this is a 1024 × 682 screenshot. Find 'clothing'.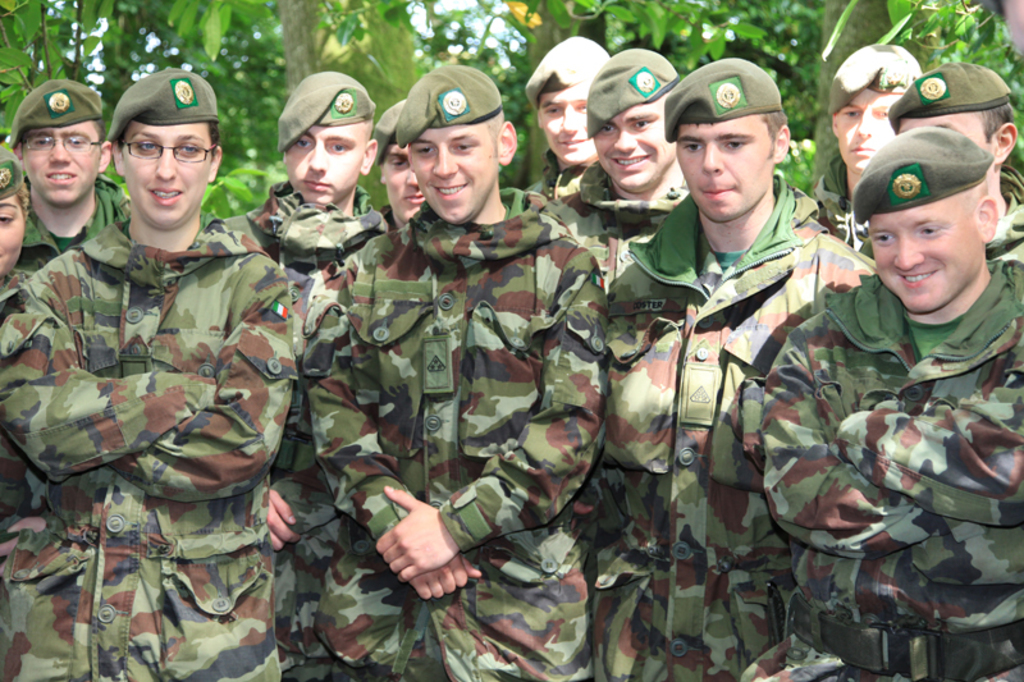
Bounding box: x1=585, y1=193, x2=893, y2=681.
